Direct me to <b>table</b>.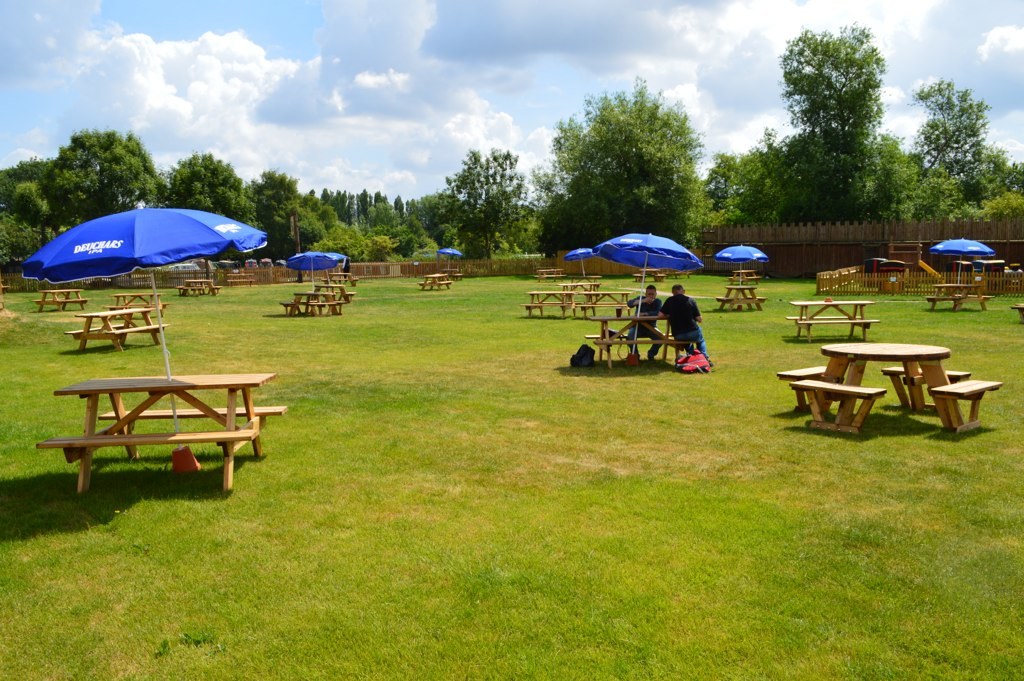
Direction: detection(735, 271, 756, 286).
